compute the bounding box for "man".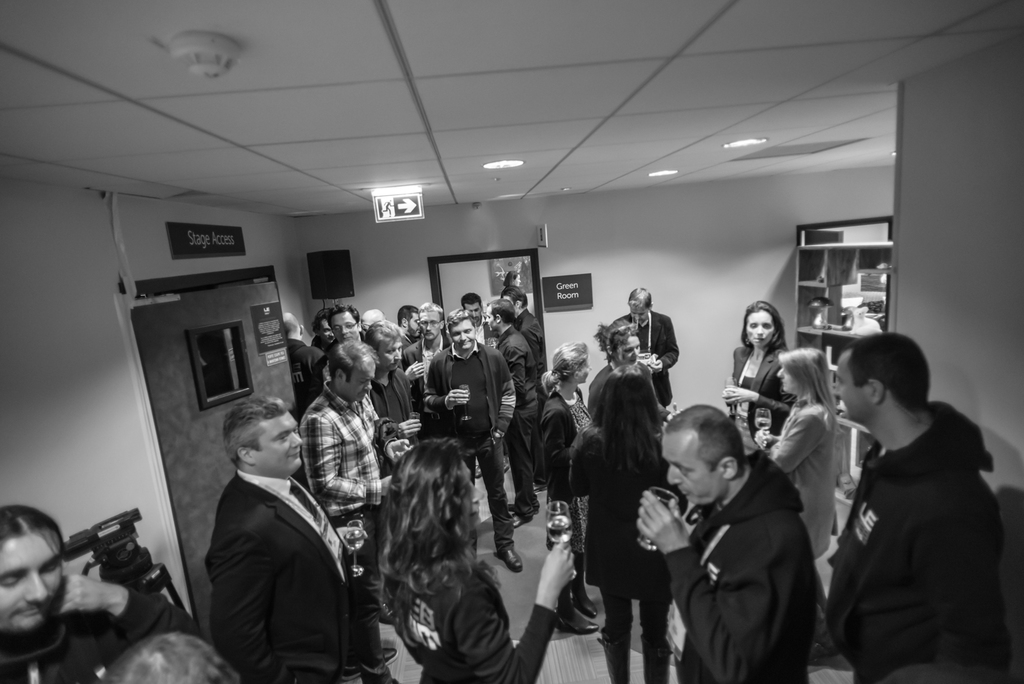
detection(368, 313, 397, 350).
